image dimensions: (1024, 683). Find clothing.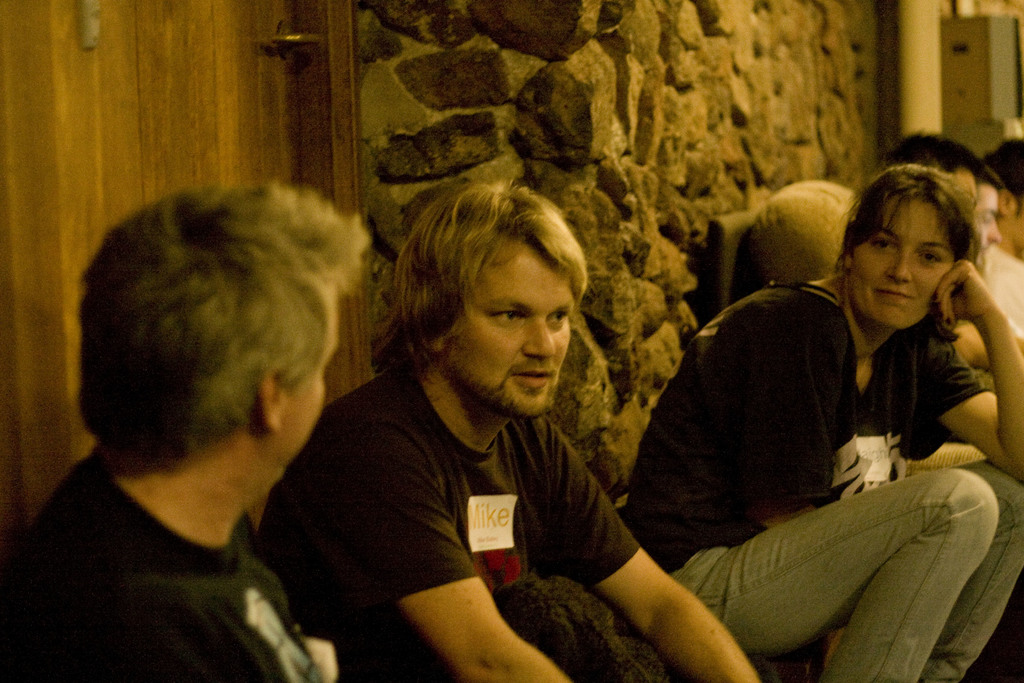
0 459 318 682.
